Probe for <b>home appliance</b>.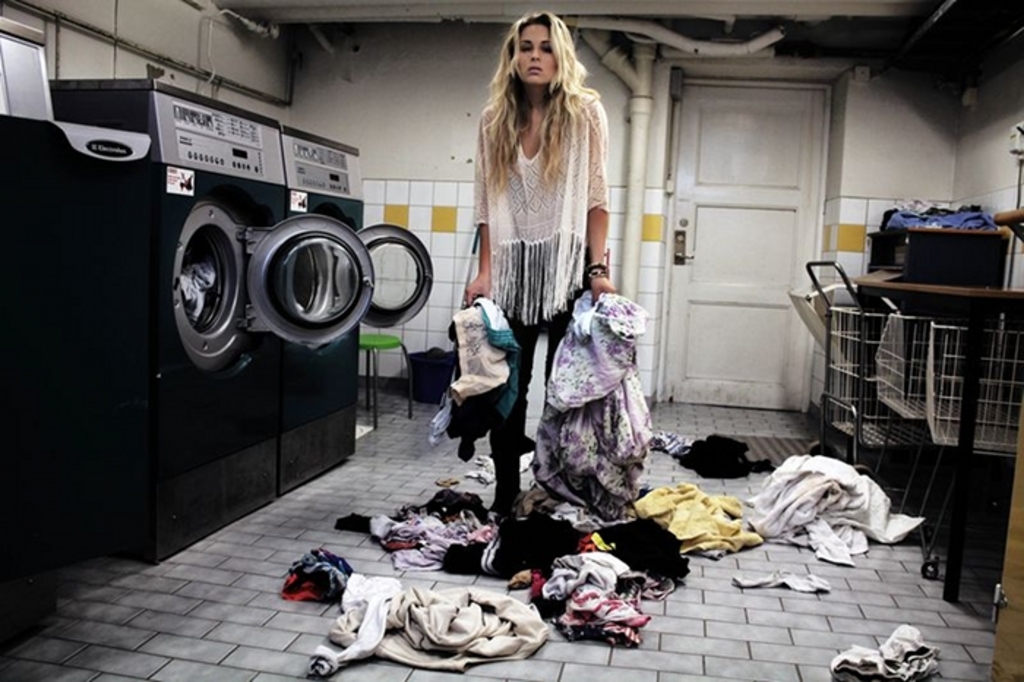
Probe result: [0, 116, 154, 610].
